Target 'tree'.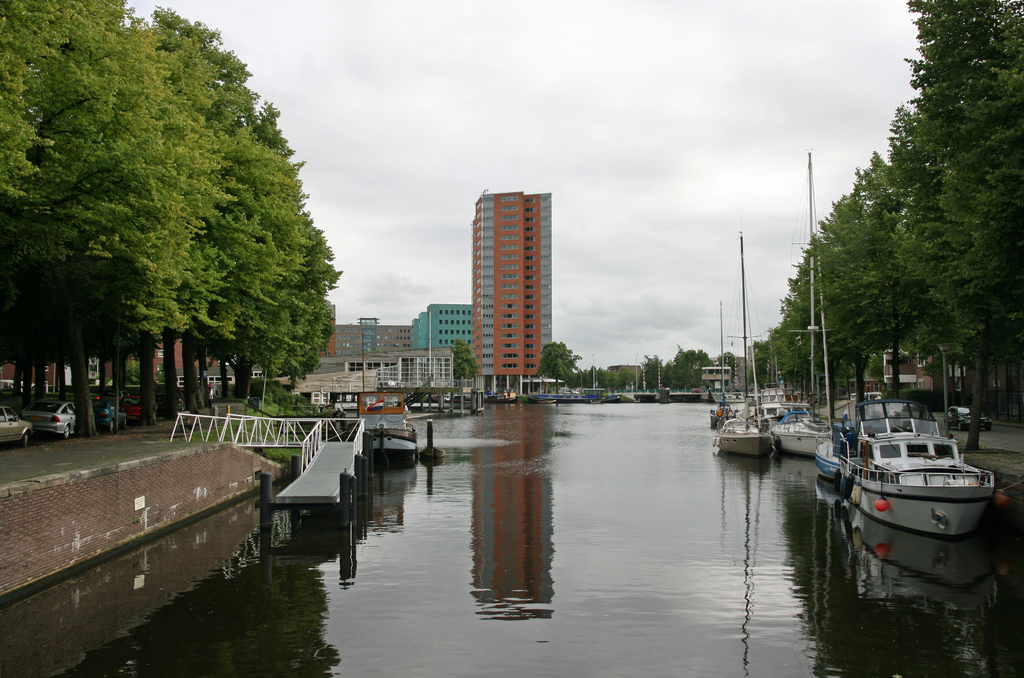
Target region: <bbox>570, 355, 632, 389</bbox>.
